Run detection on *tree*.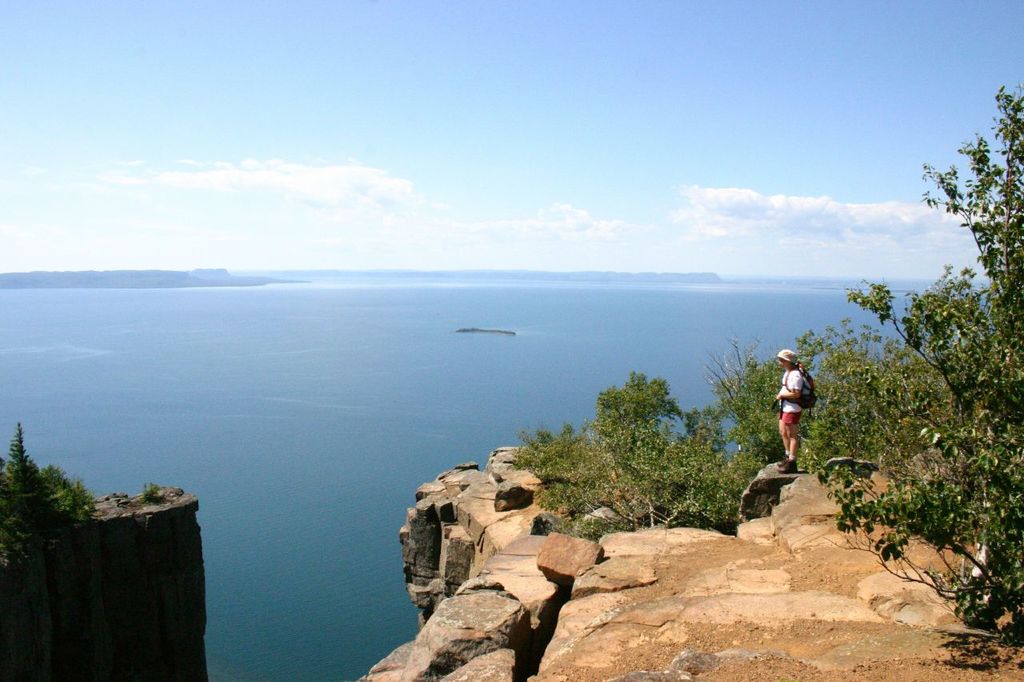
Result: <bbox>3, 420, 38, 494</bbox>.
